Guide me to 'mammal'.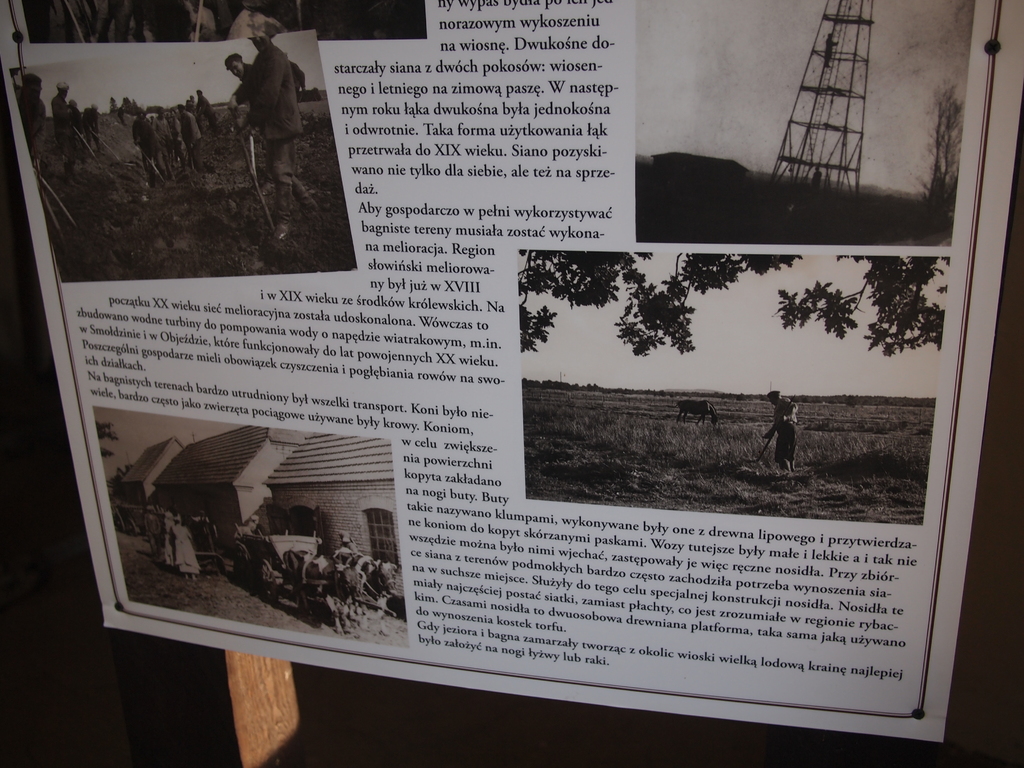
Guidance: <bbox>675, 400, 719, 428</bbox>.
